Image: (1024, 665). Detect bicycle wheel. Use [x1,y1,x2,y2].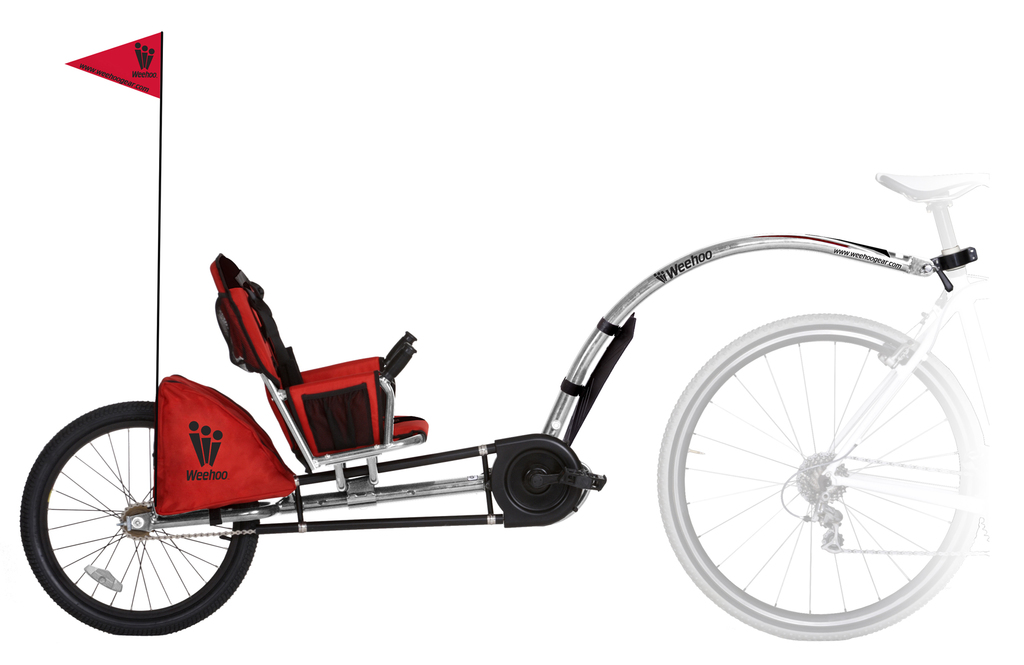
[18,400,264,636].
